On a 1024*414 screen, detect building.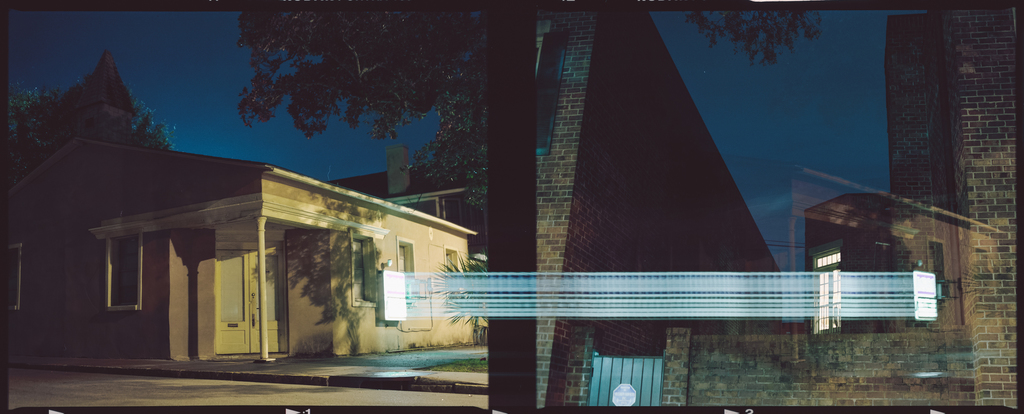
804:196:892:333.
